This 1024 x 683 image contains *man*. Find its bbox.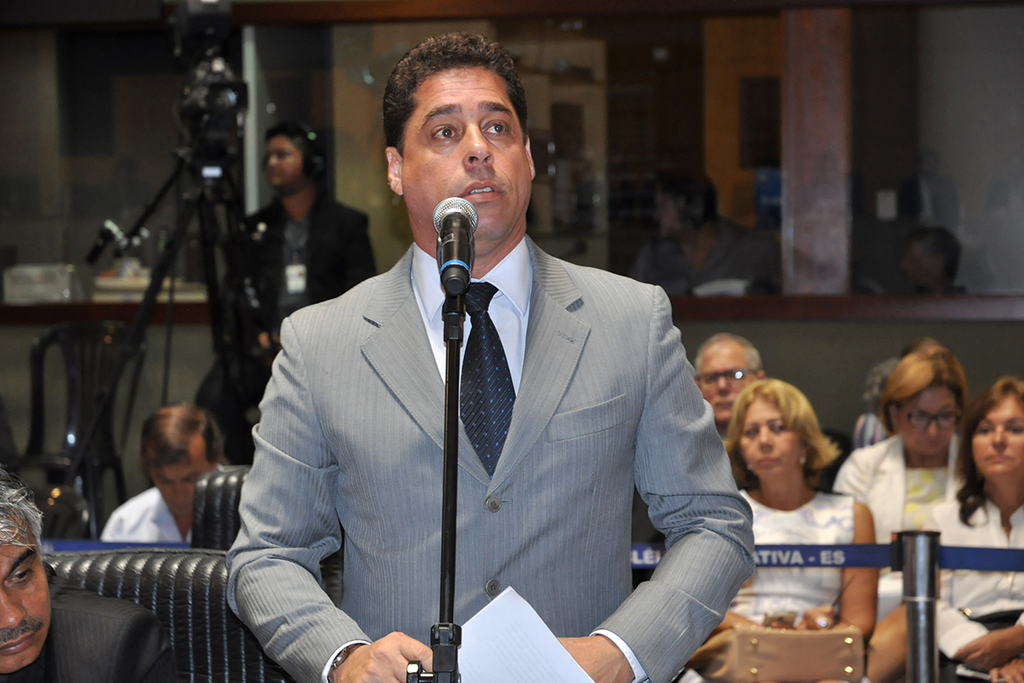
l=202, t=119, r=387, b=458.
